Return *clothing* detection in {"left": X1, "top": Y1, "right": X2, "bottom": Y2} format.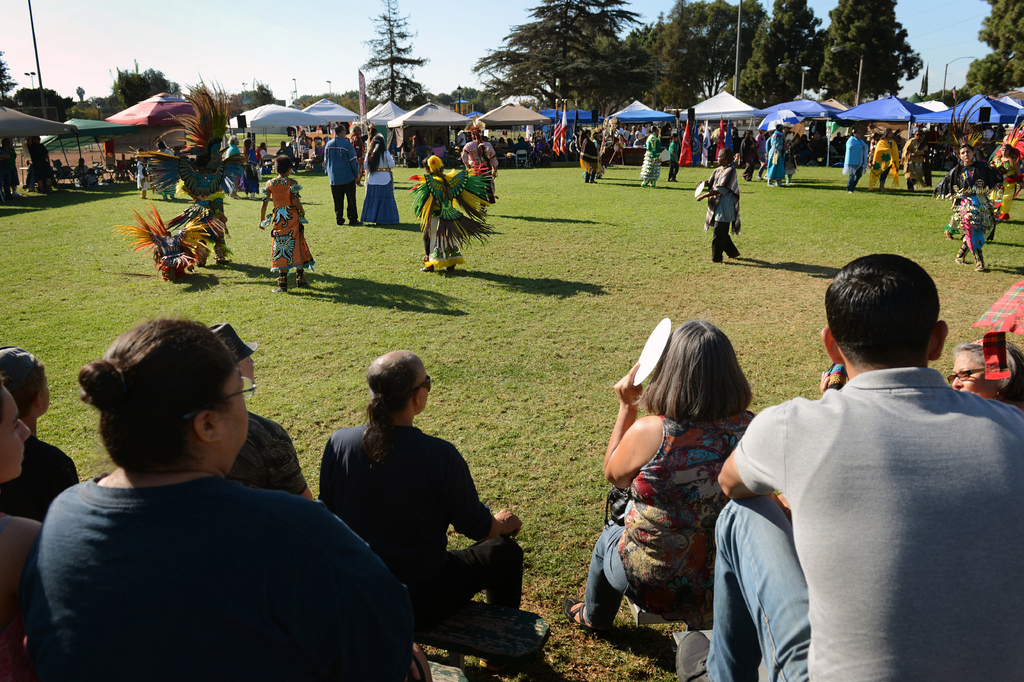
{"left": 835, "top": 131, "right": 868, "bottom": 190}.
